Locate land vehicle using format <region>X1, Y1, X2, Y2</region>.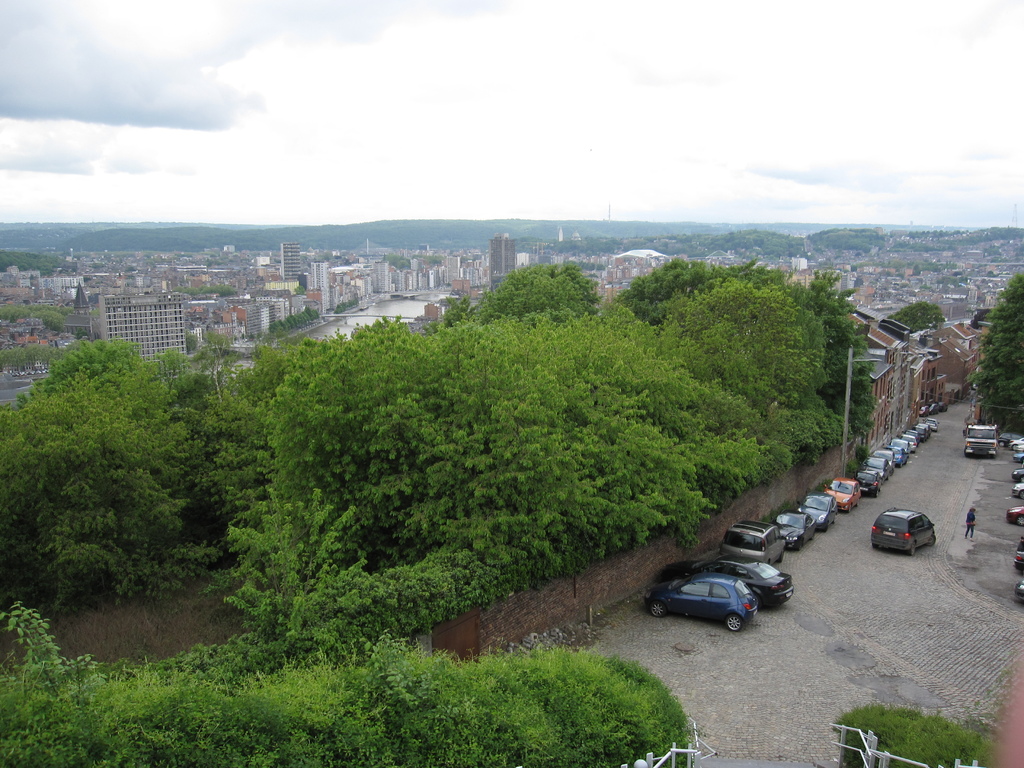
<region>965, 420, 1000, 460</region>.
